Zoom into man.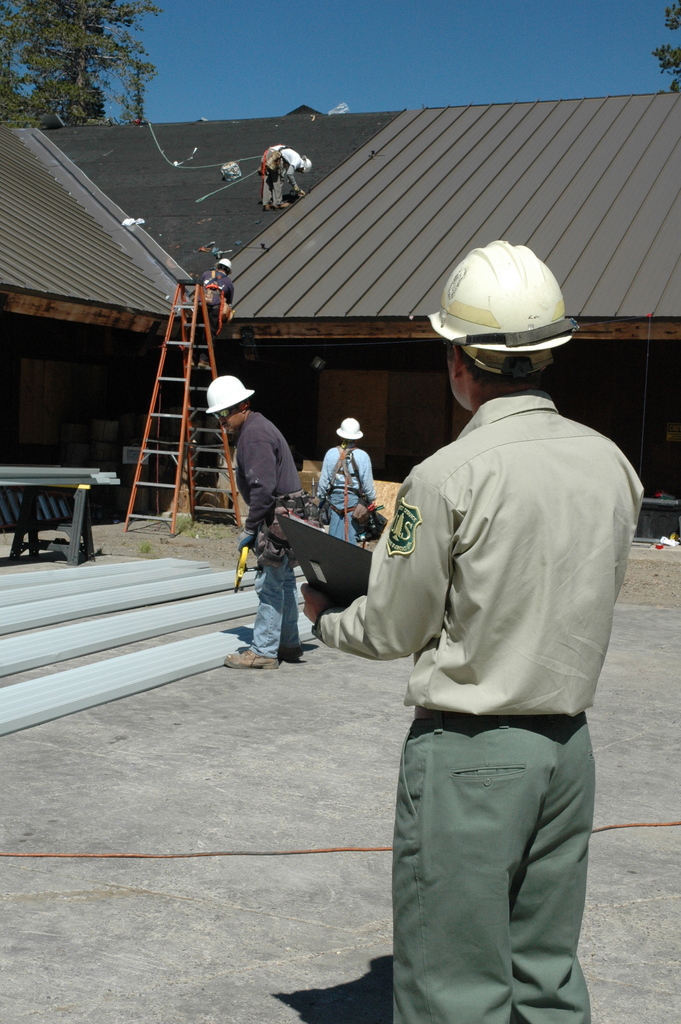
Zoom target: box=[177, 257, 237, 372].
